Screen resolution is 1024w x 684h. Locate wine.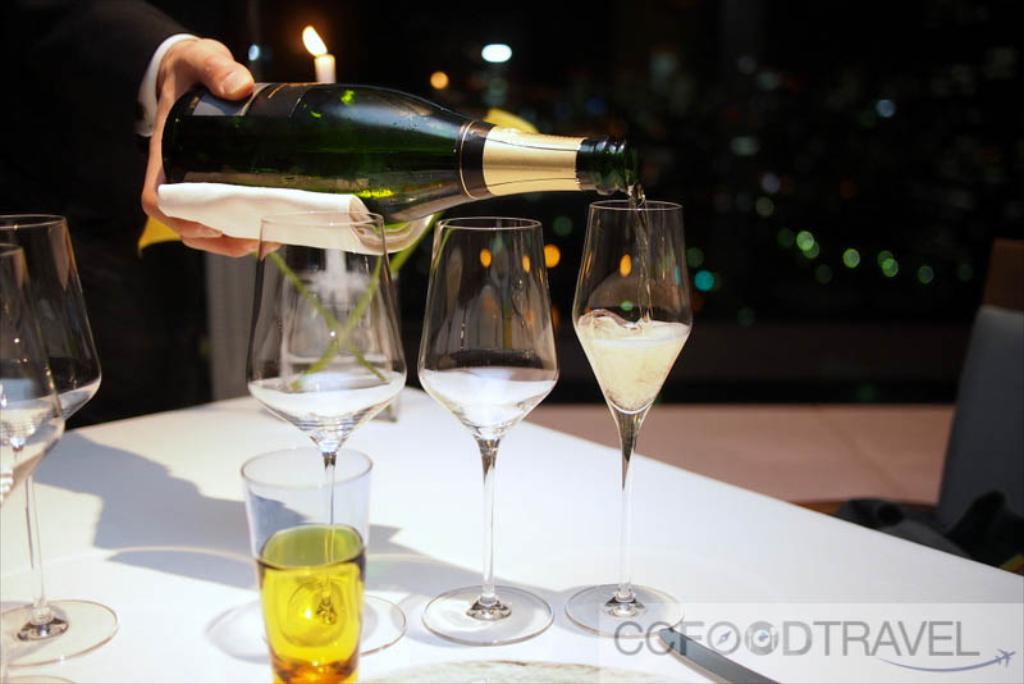
251 520 372 683.
